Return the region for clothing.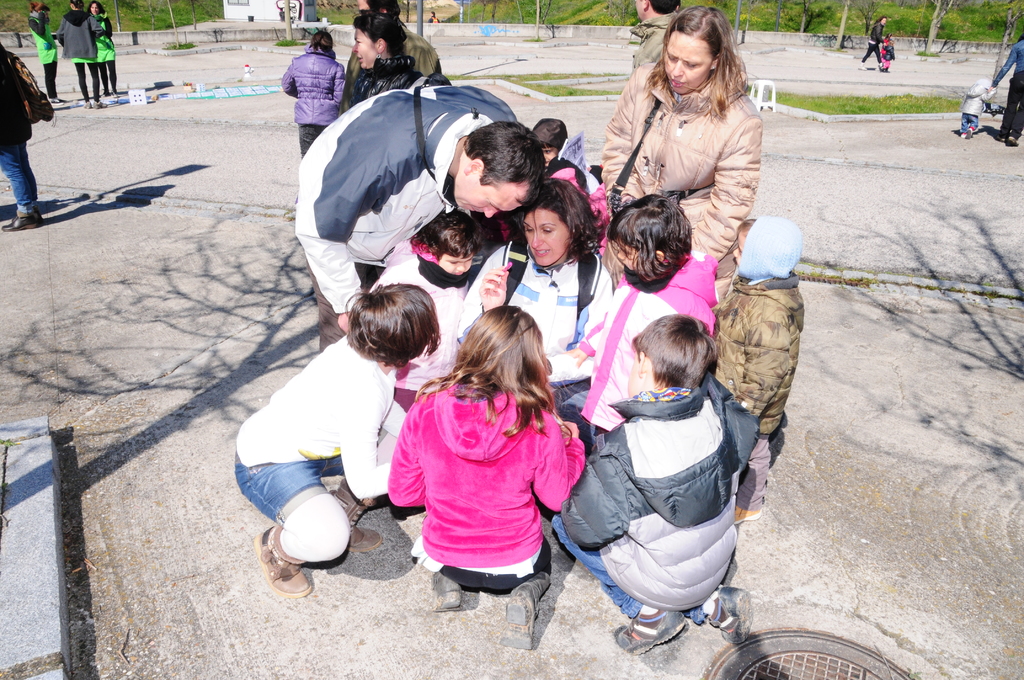
crop(230, 329, 405, 560).
